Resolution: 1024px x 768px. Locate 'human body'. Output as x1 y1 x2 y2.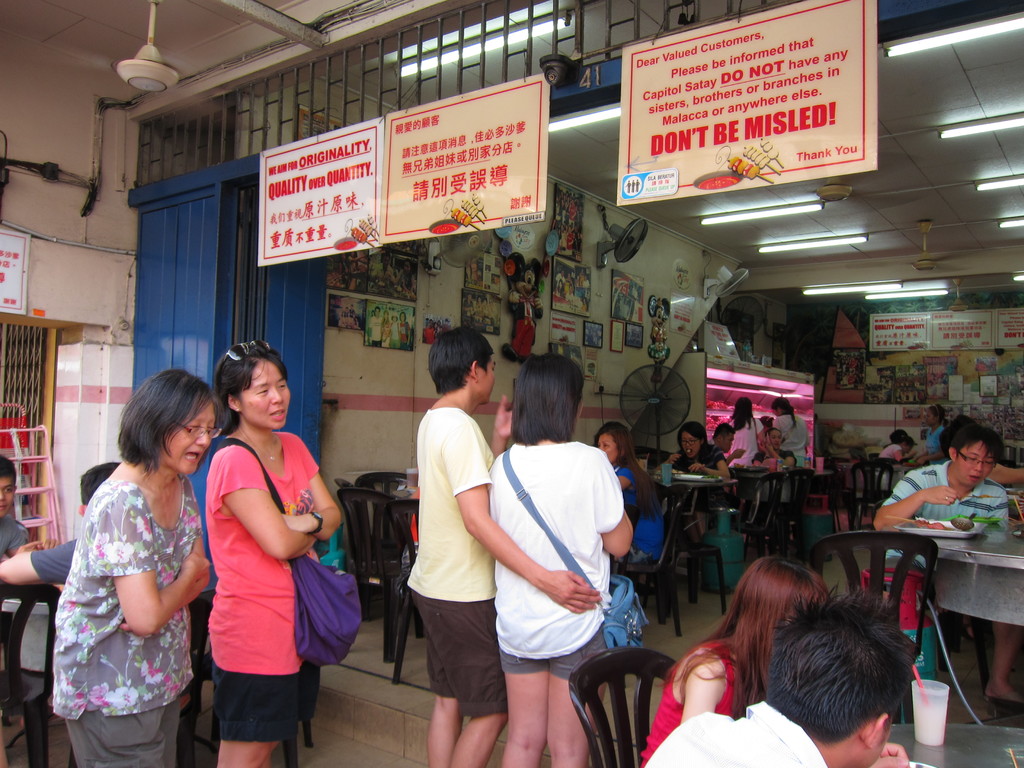
645 588 923 767.
